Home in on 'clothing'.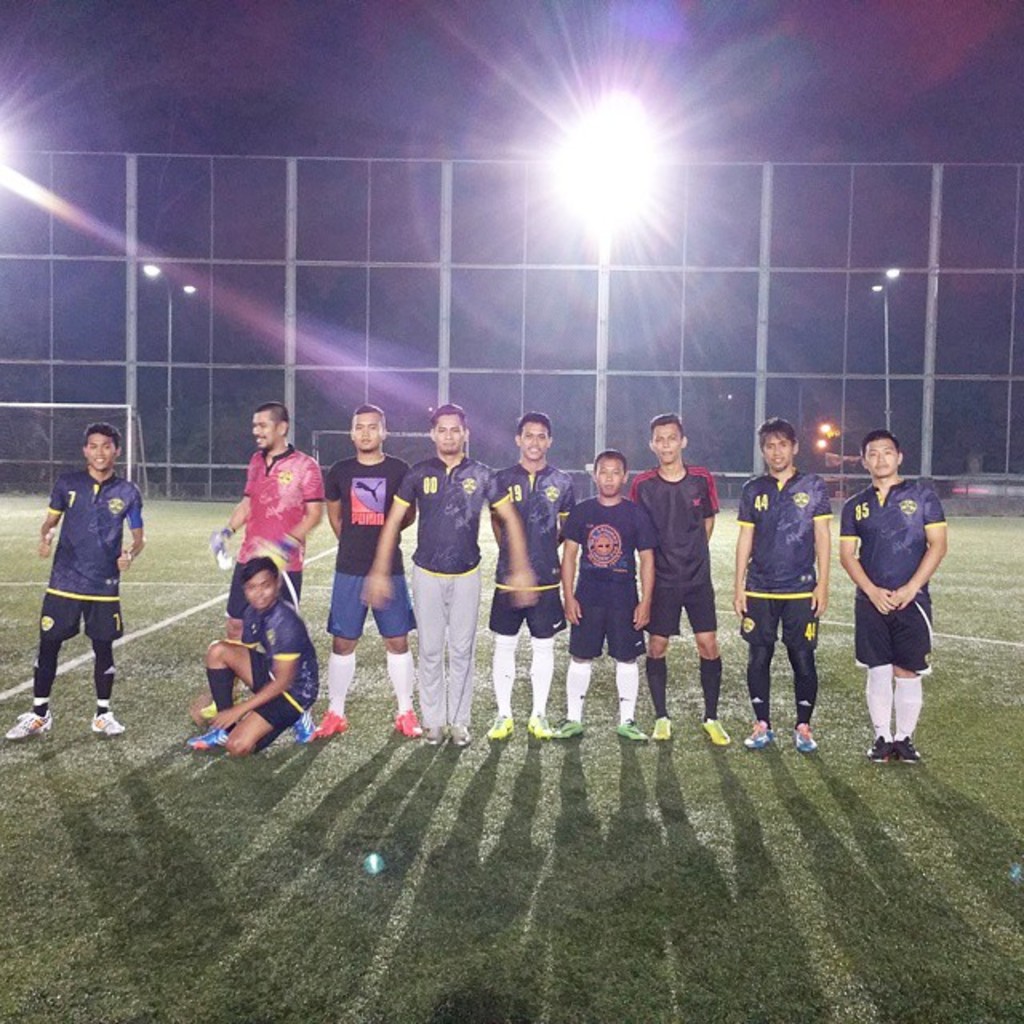
Homed in at detection(488, 466, 574, 637).
